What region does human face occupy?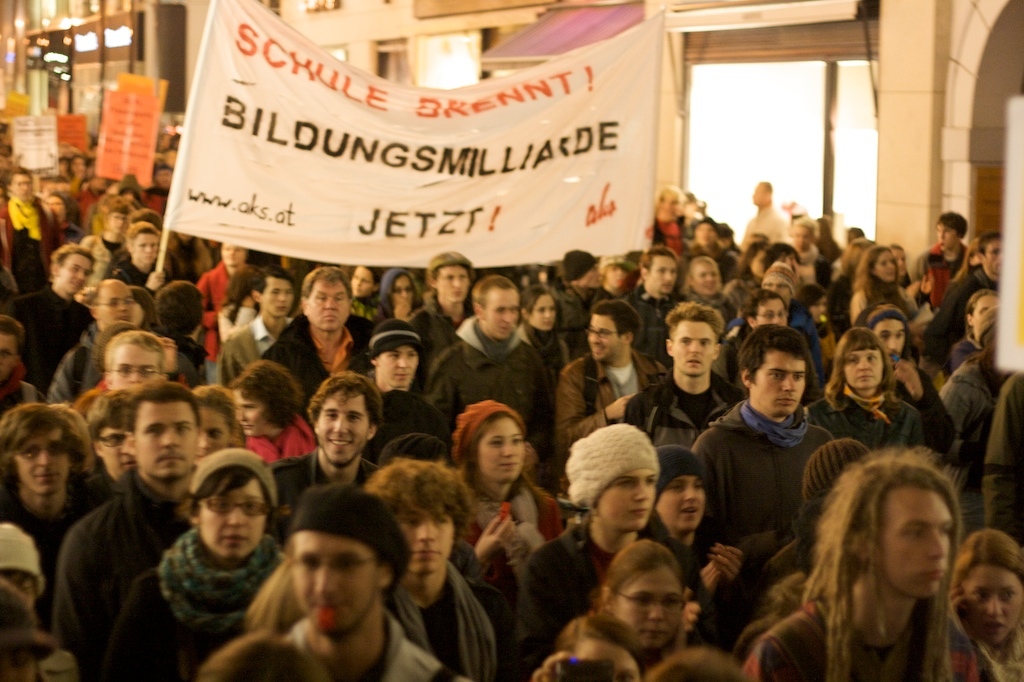
detection(352, 265, 376, 304).
